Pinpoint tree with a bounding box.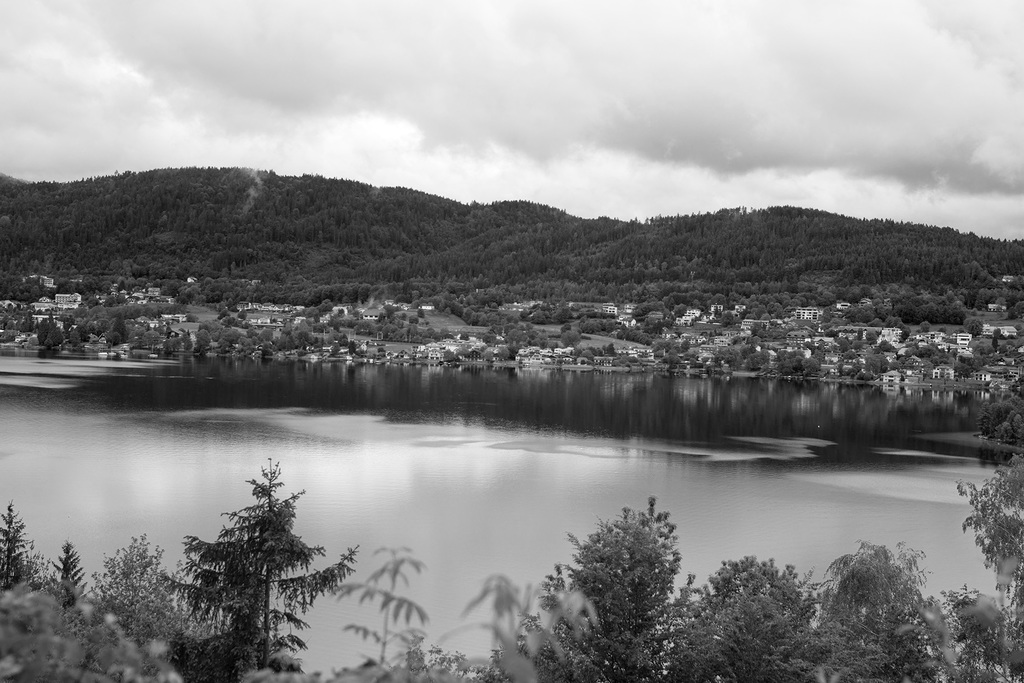
box(543, 506, 693, 661).
